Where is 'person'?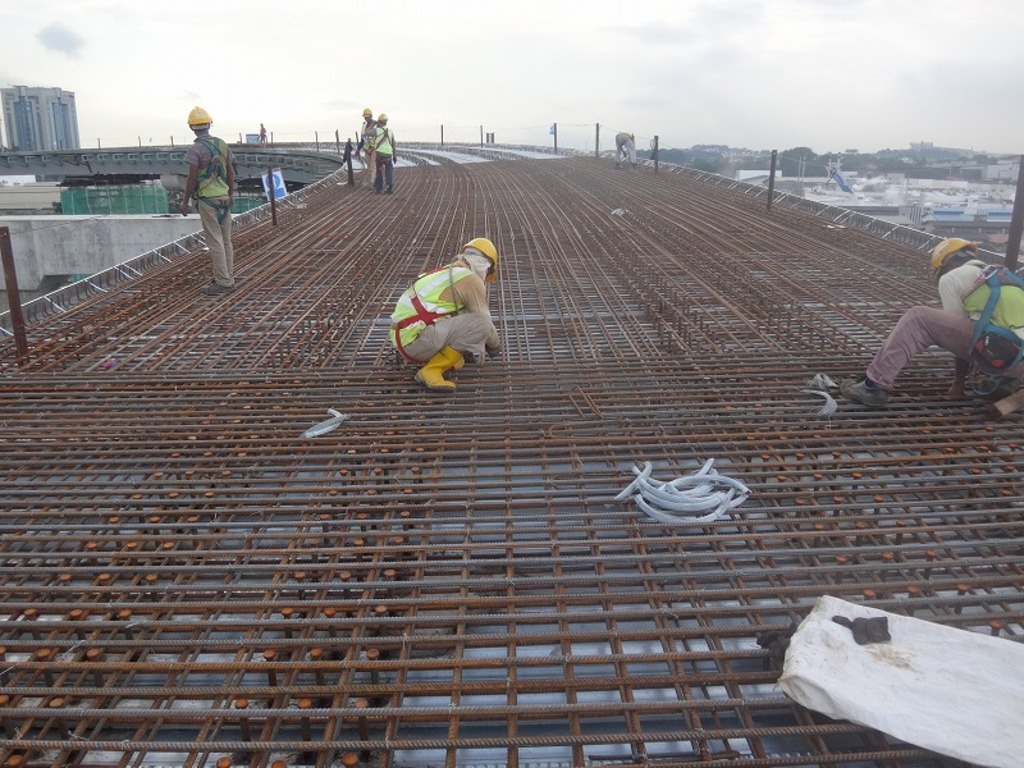
353:110:401:195.
